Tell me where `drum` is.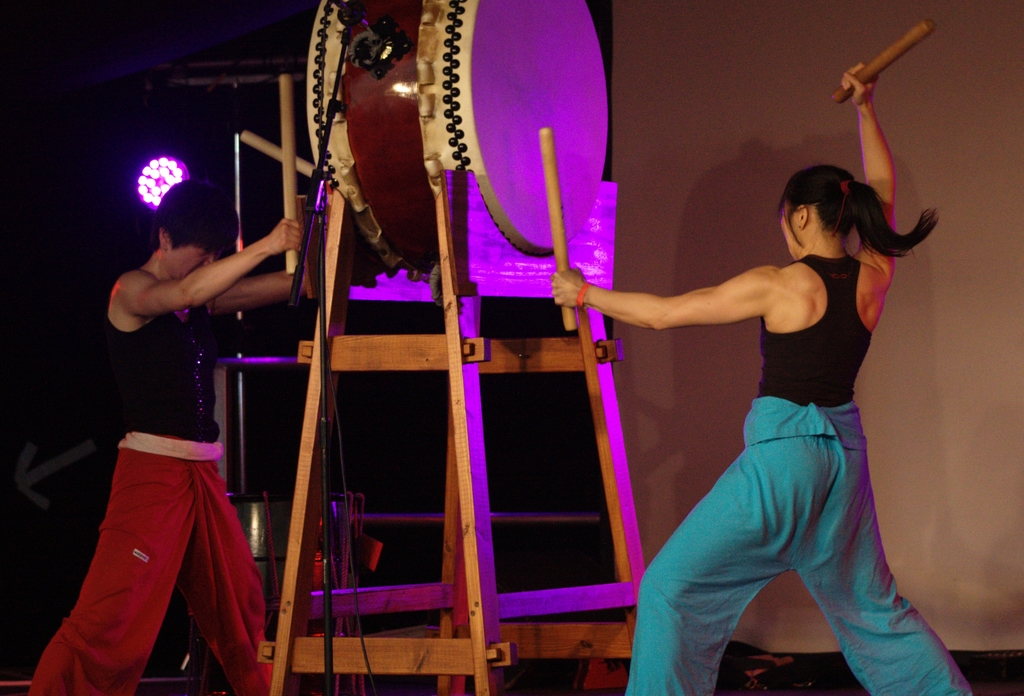
`drum` is at box(303, 0, 611, 286).
